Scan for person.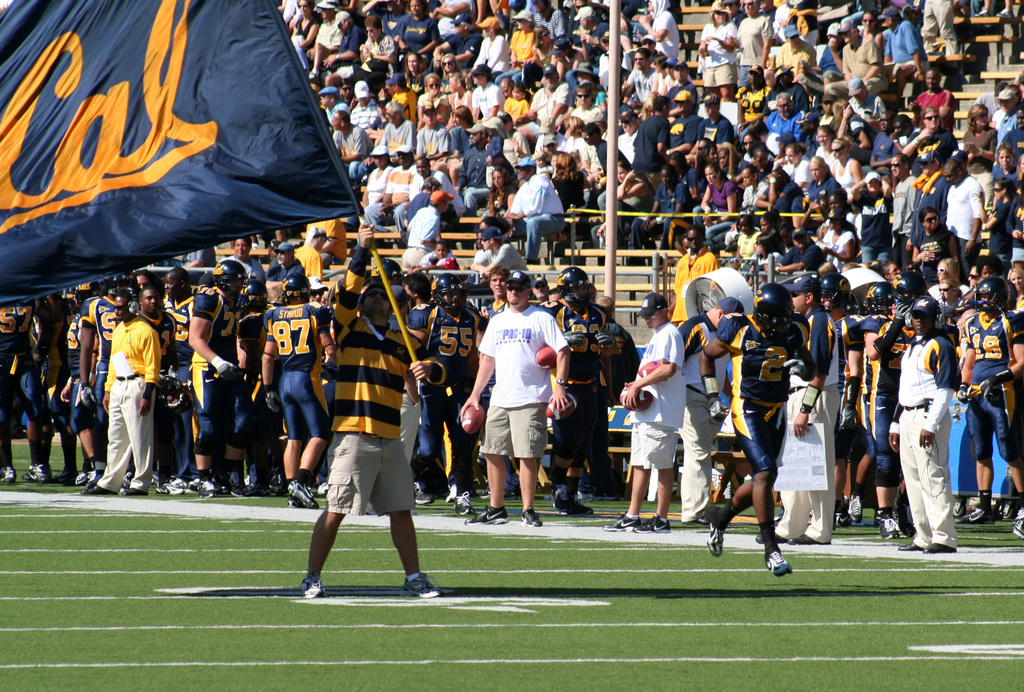
Scan result: bbox=[84, 286, 166, 501].
